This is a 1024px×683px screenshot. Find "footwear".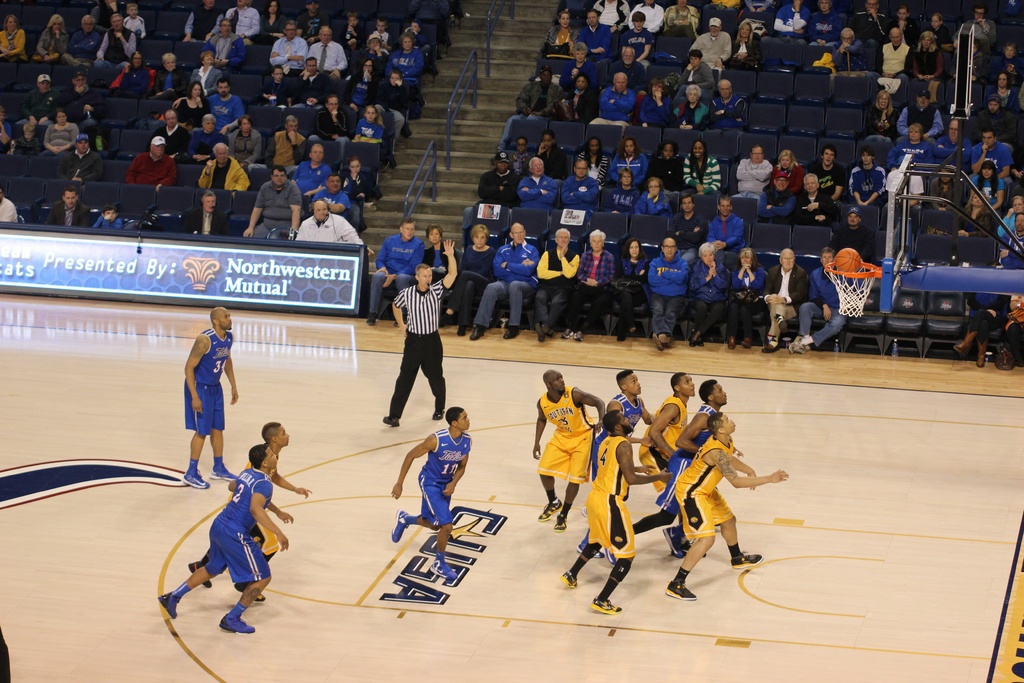
Bounding box: {"x1": 209, "y1": 465, "x2": 244, "y2": 481}.
